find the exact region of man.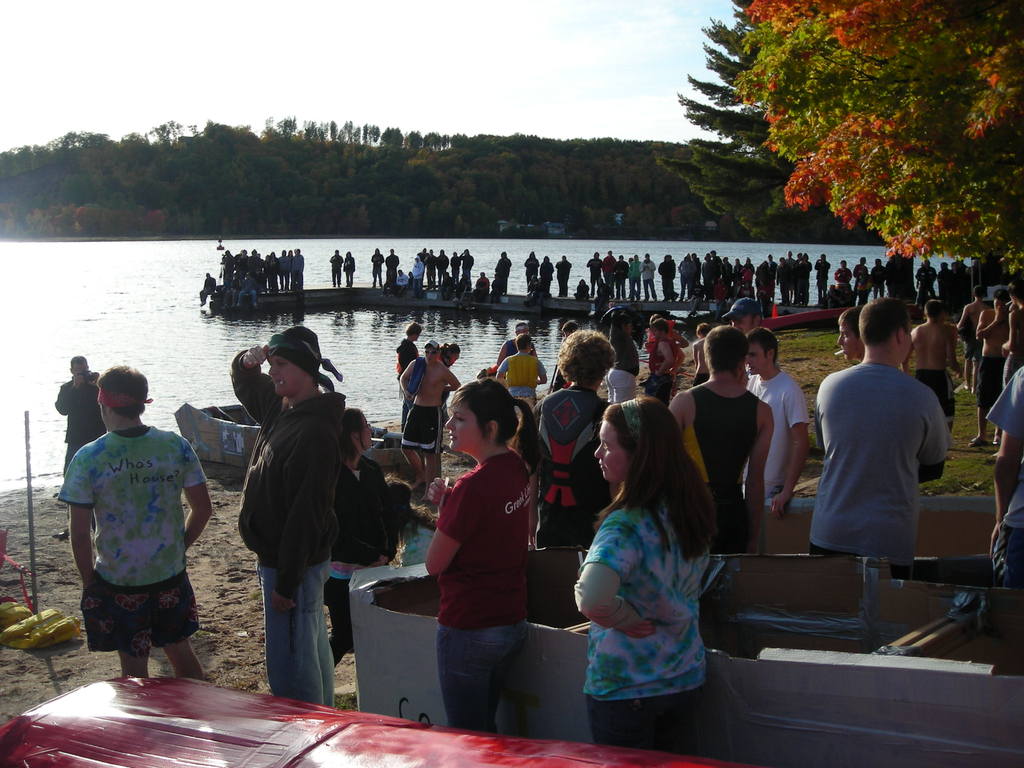
Exact region: BBox(558, 280, 569, 299).
